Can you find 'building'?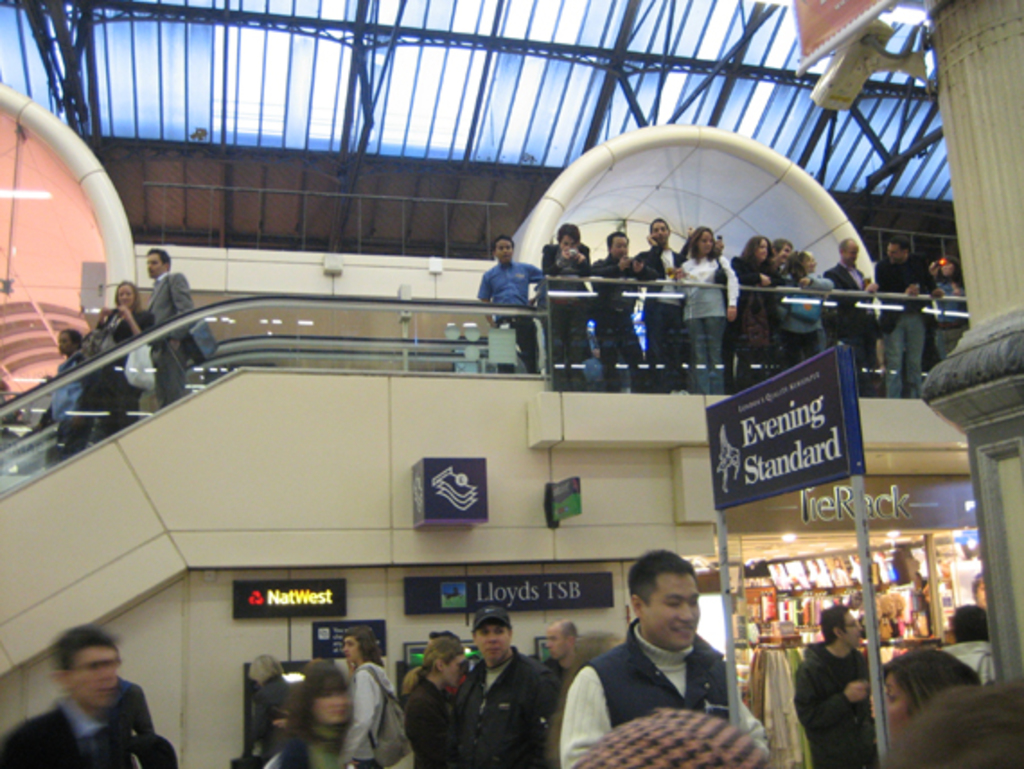
Yes, bounding box: box=[0, 0, 1022, 767].
